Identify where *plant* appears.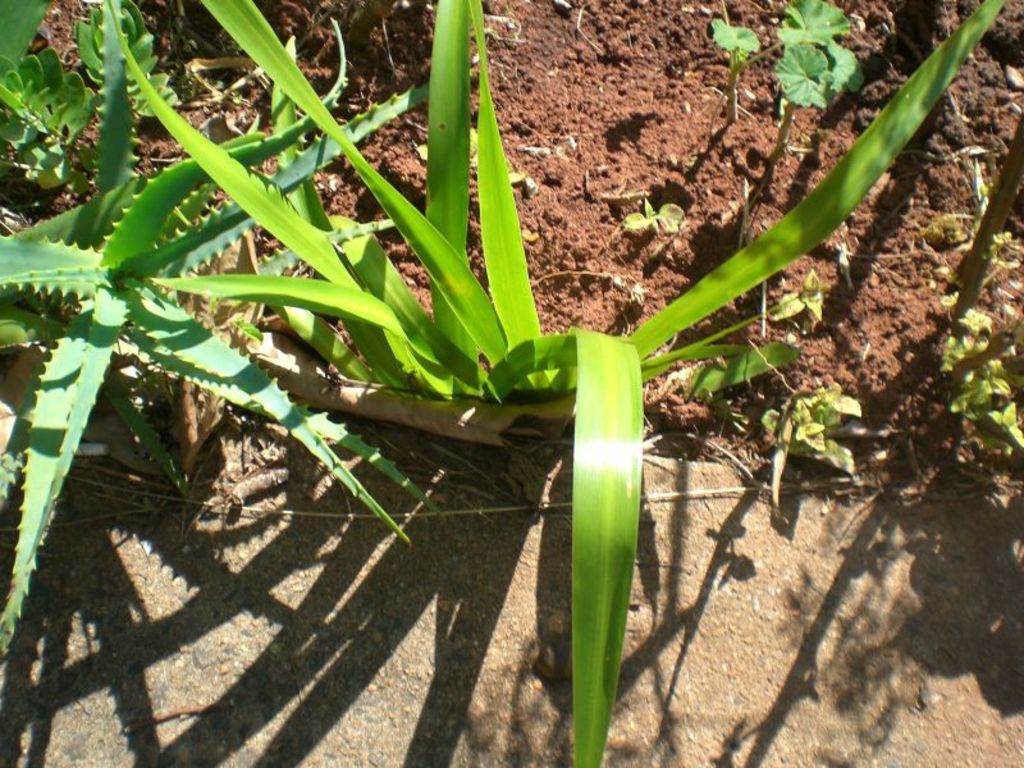
Appears at 0 0 114 209.
